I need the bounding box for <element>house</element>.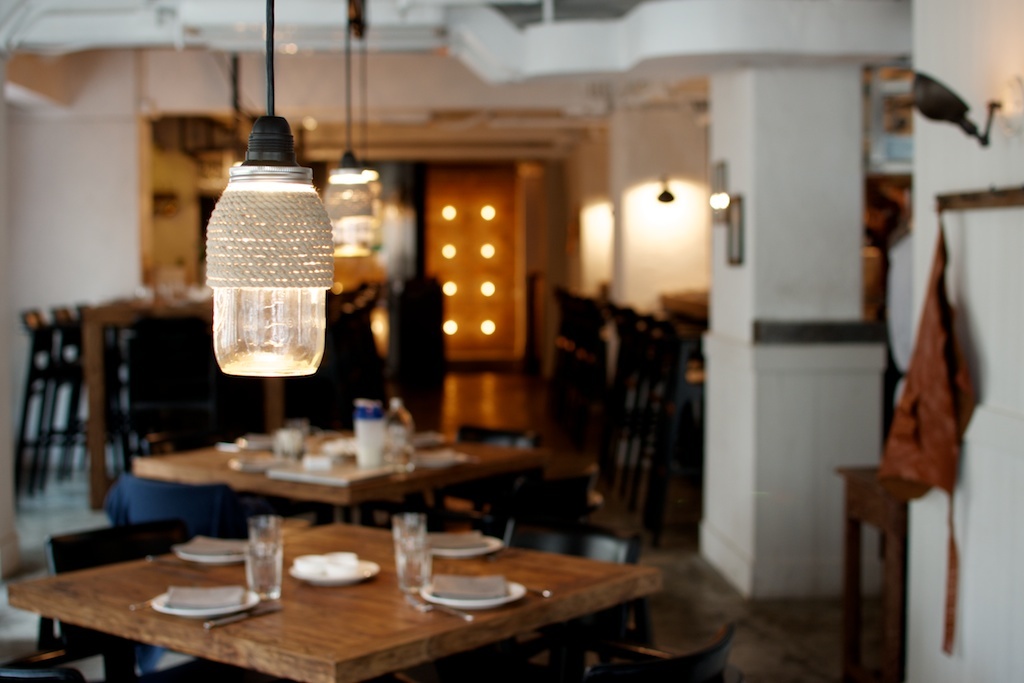
Here it is: crop(0, 0, 1023, 682).
